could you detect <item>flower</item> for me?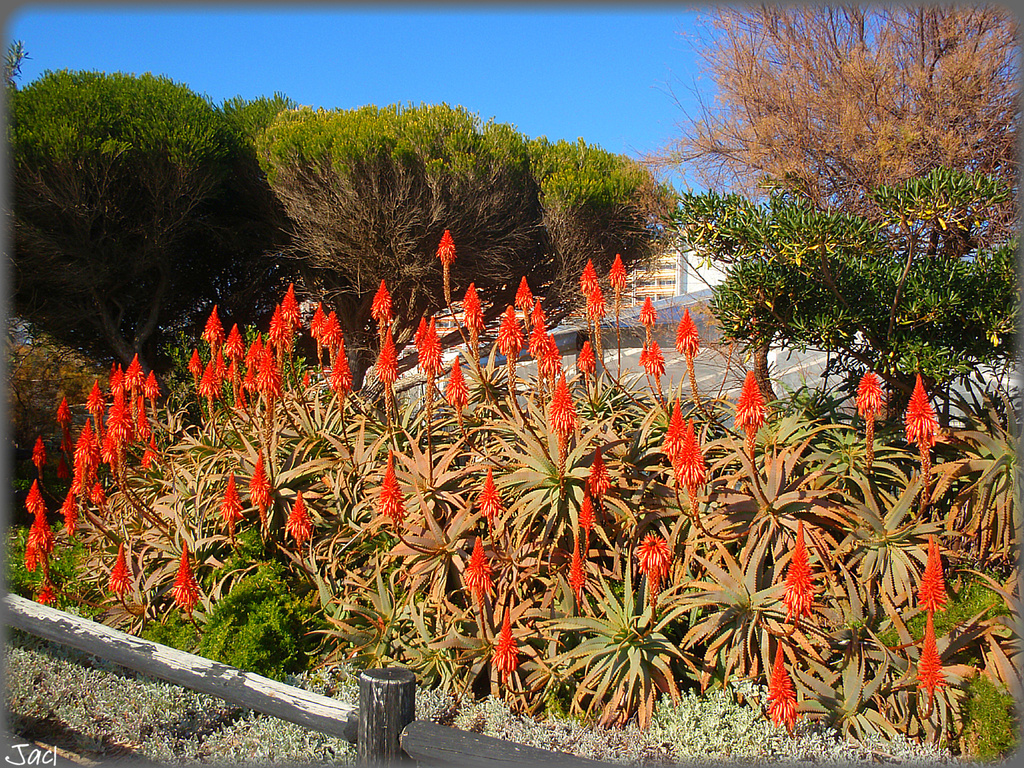
Detection result: (left=478, top=472, right=504, bottom=516).
